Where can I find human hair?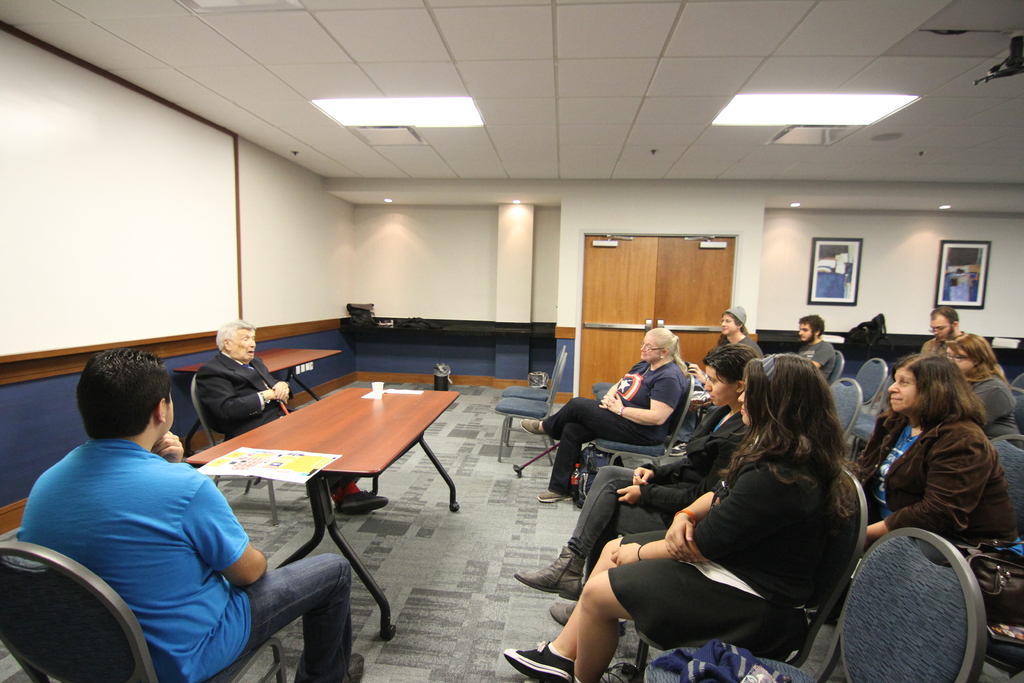
You can find it at box=[930, 306, 960, 336].
